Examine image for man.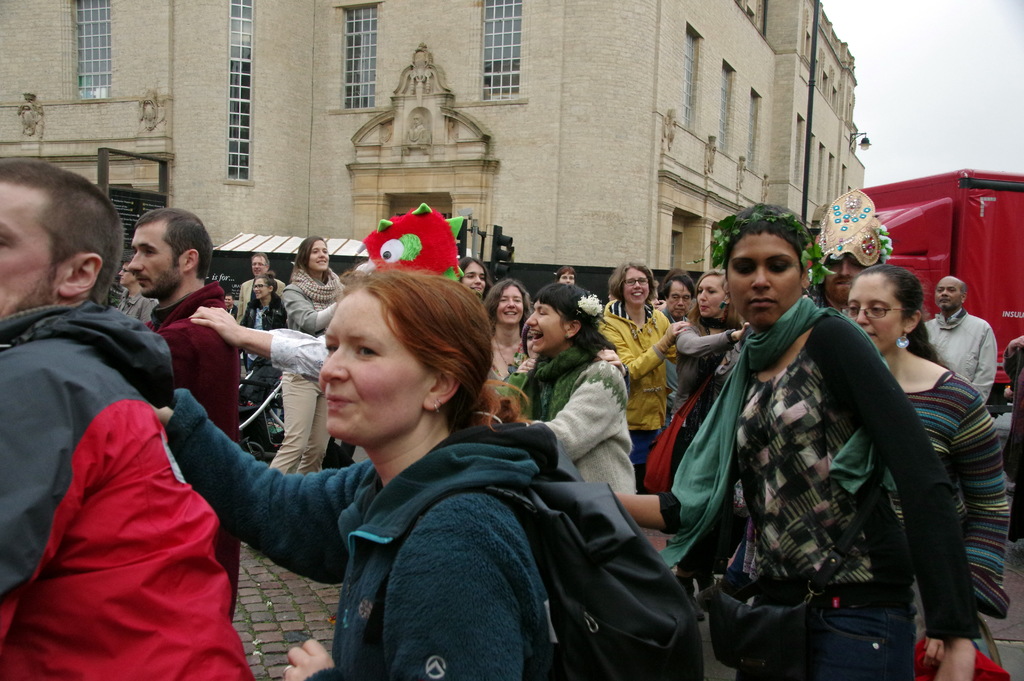
Examination result: 124 204 243 623.
